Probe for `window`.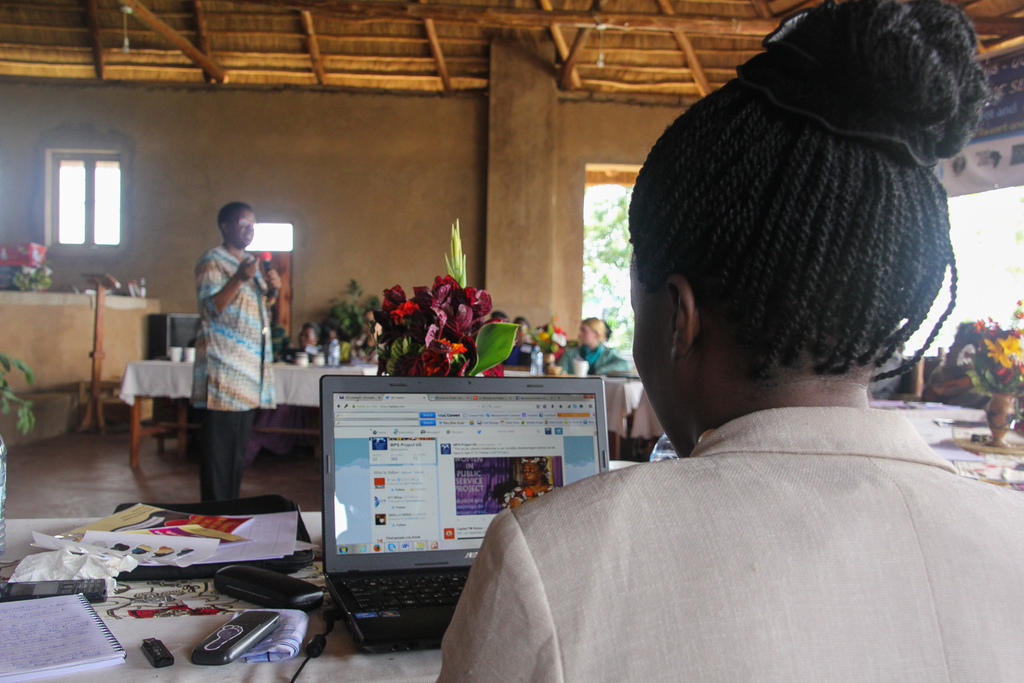
Probe result: 935/150/1004/207.
